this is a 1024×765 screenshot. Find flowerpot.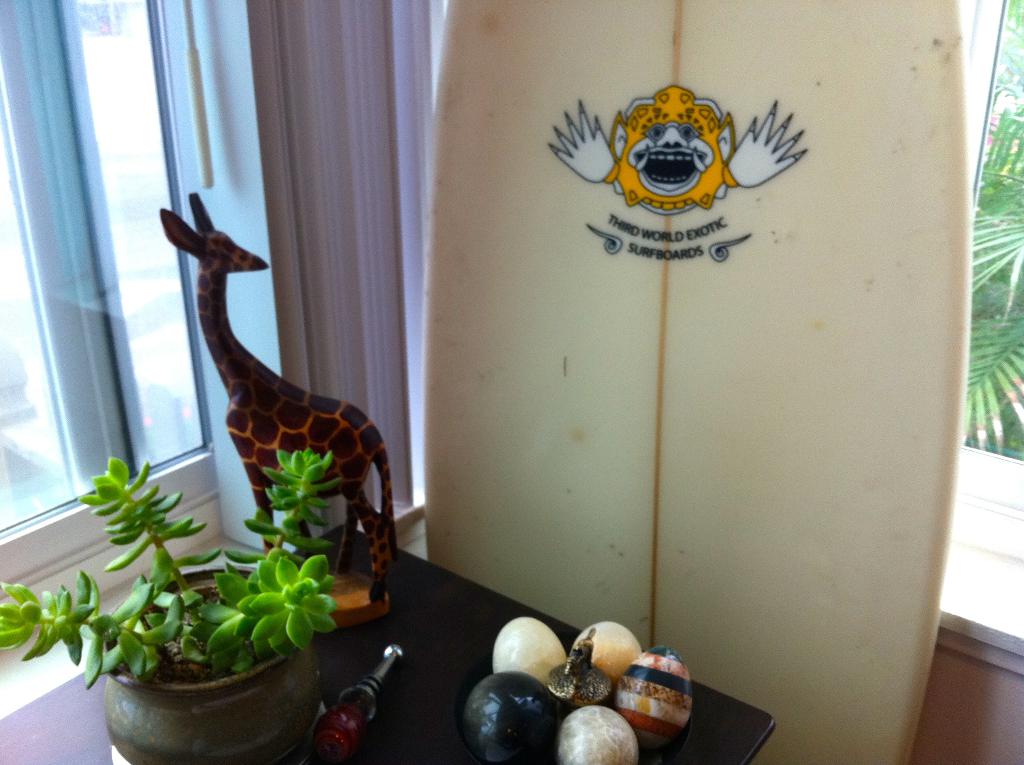
Bounding box: [103,568,323,764].
